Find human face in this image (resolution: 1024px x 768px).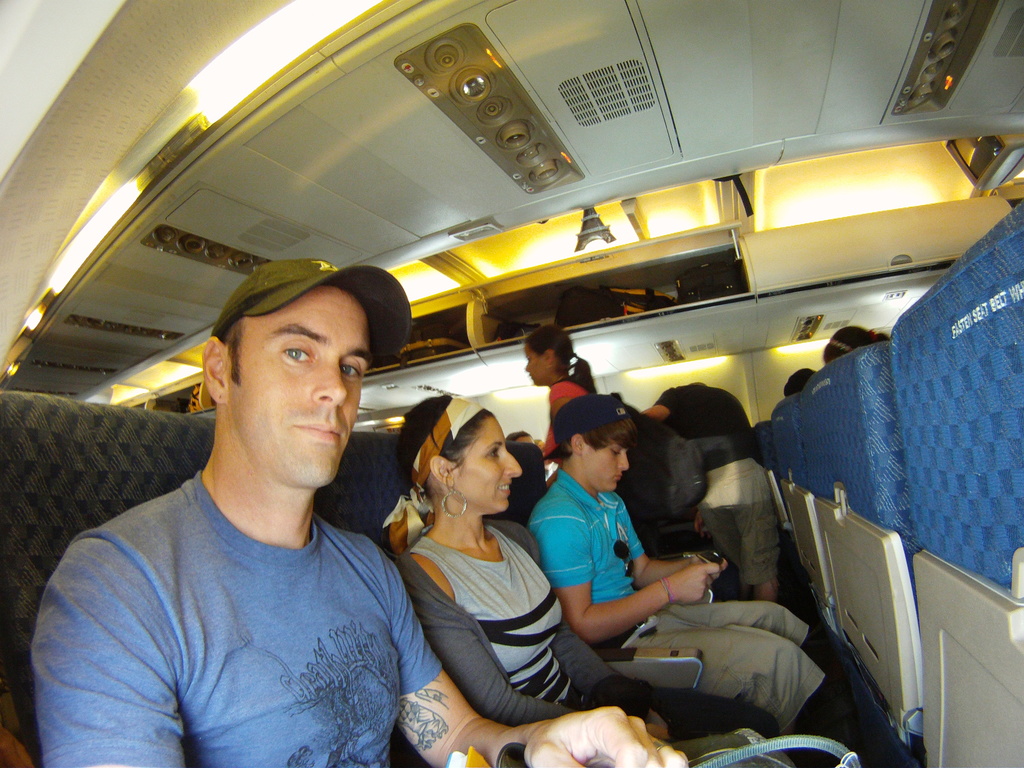
box=[228, 282, 372, 487].
